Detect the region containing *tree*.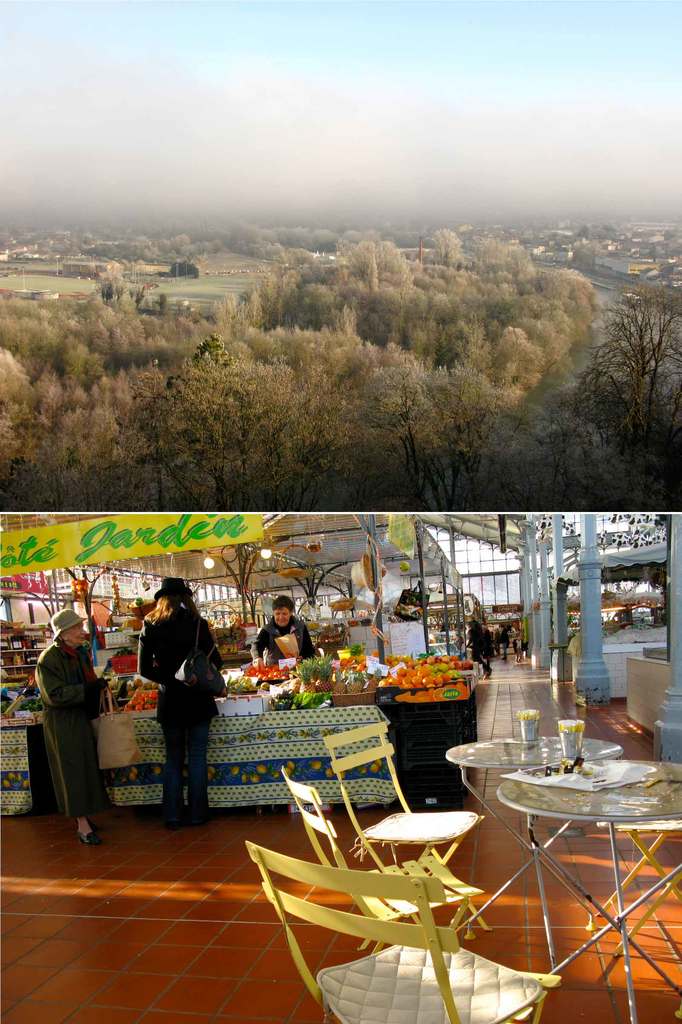
561 256 678 462.
